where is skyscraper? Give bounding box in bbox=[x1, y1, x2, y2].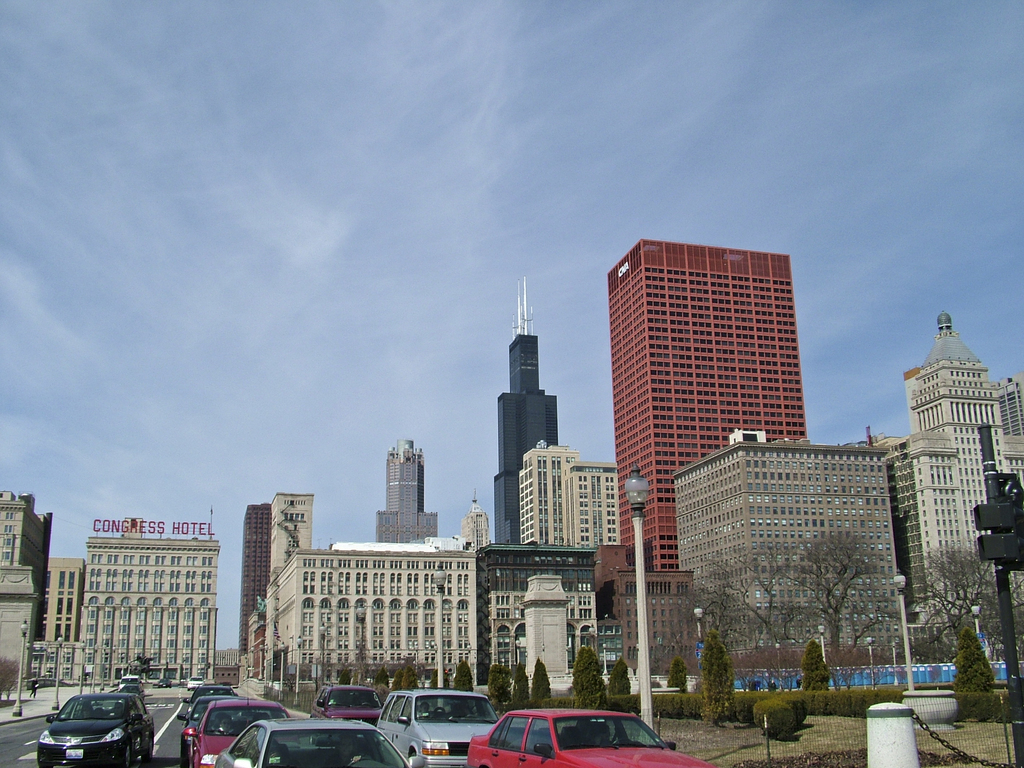
bbox=[238, 498, 271, 659].
